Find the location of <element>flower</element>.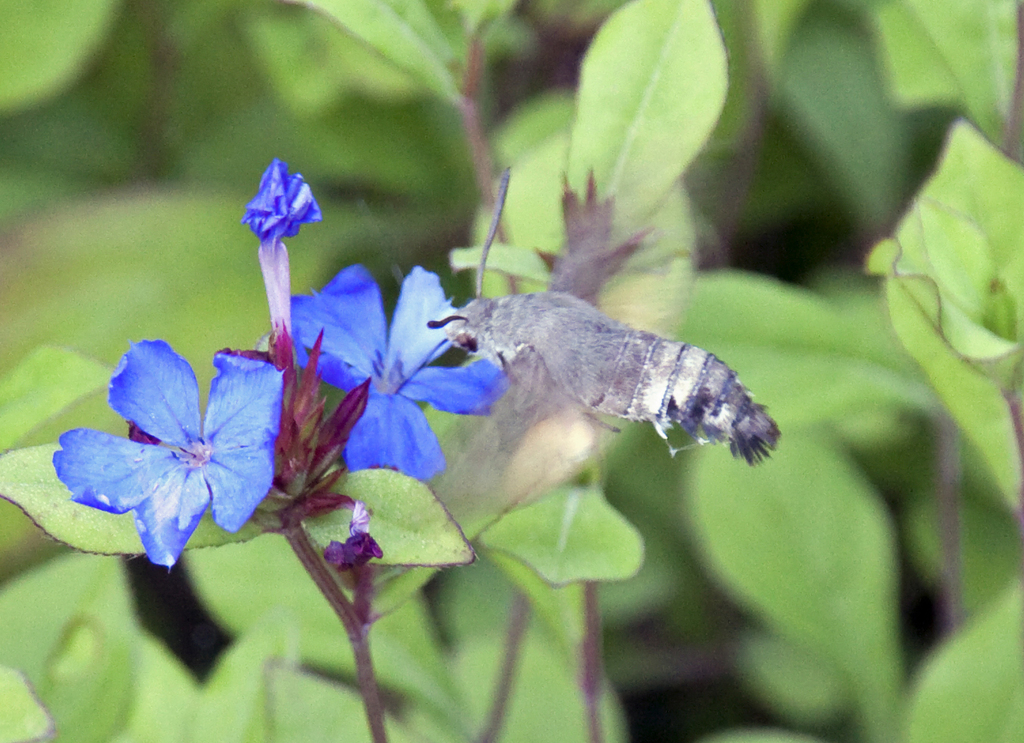
Location: {"left": 286, "top": 266, "right": 507, "bottom": 479}.
